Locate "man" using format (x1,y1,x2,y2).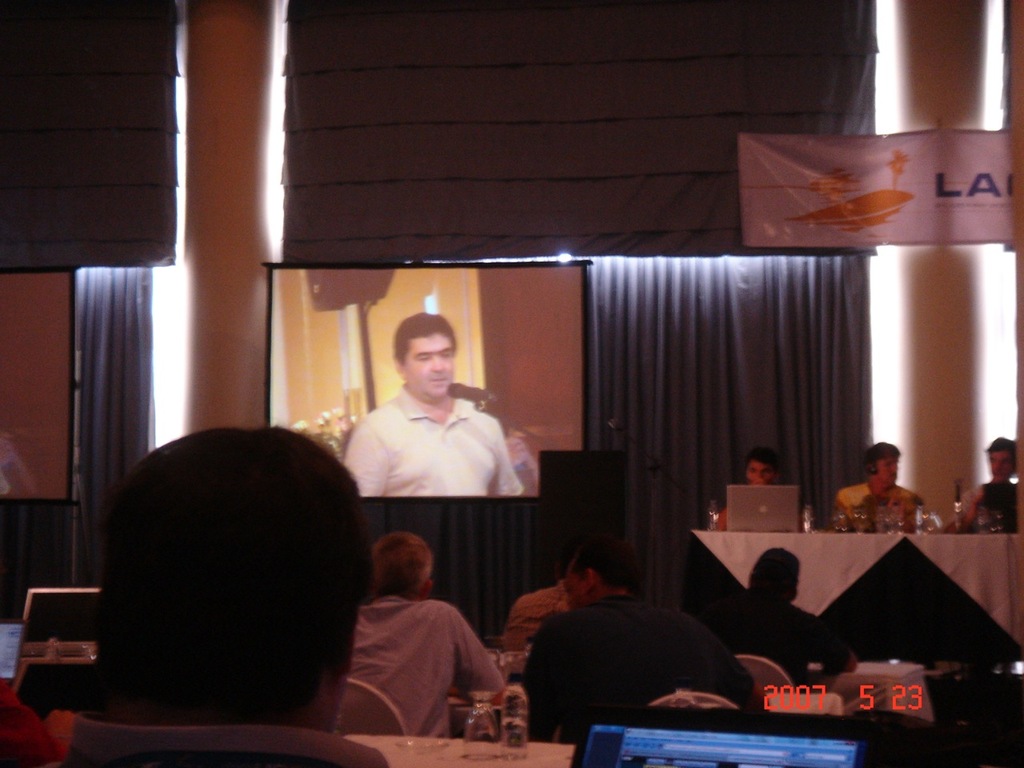
(721,546,865,689).
